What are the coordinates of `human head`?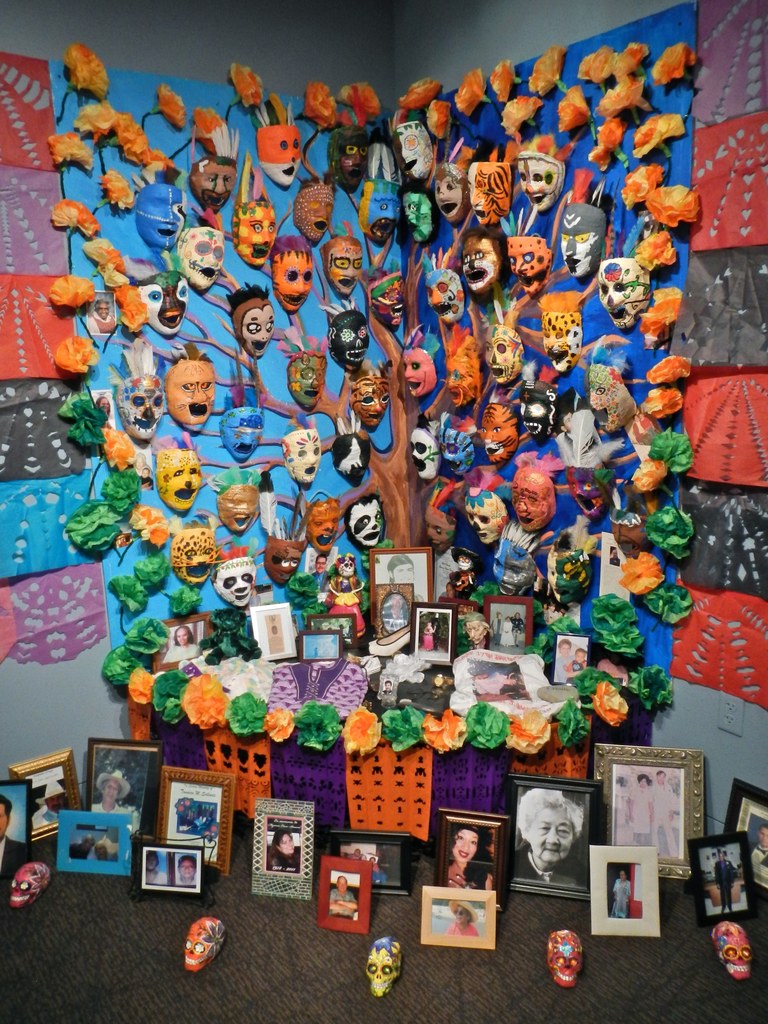
[left=177, top=852, right=195, bottom=881].
